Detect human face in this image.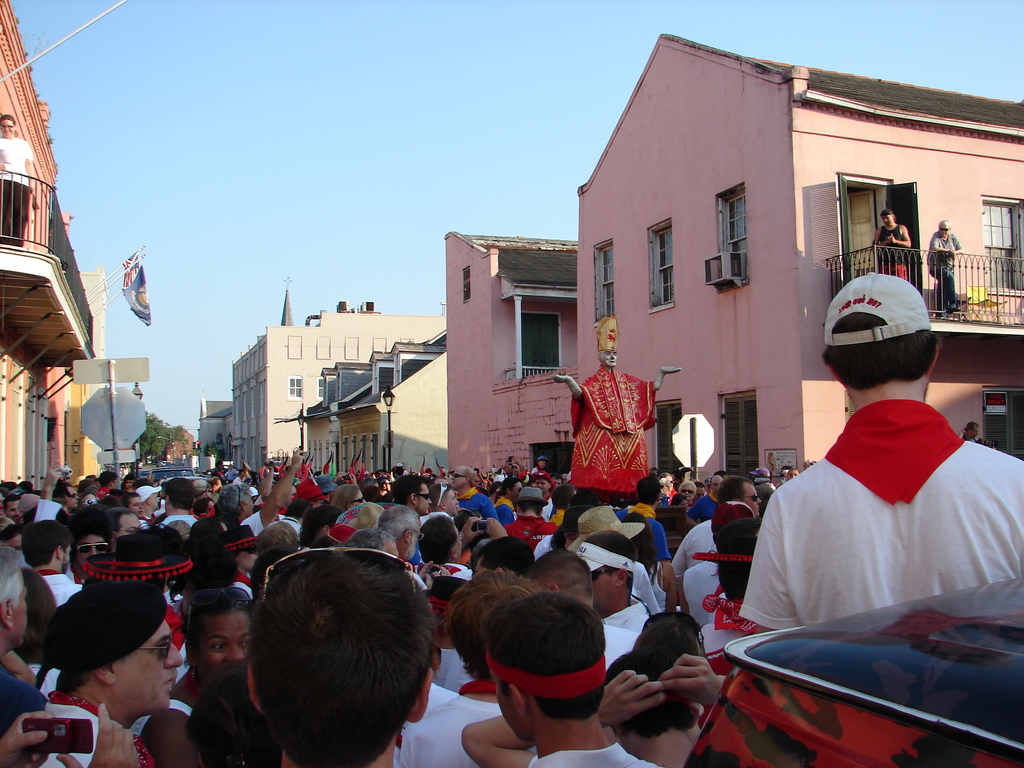
Detection: detection(706, 484, 714, 494).
